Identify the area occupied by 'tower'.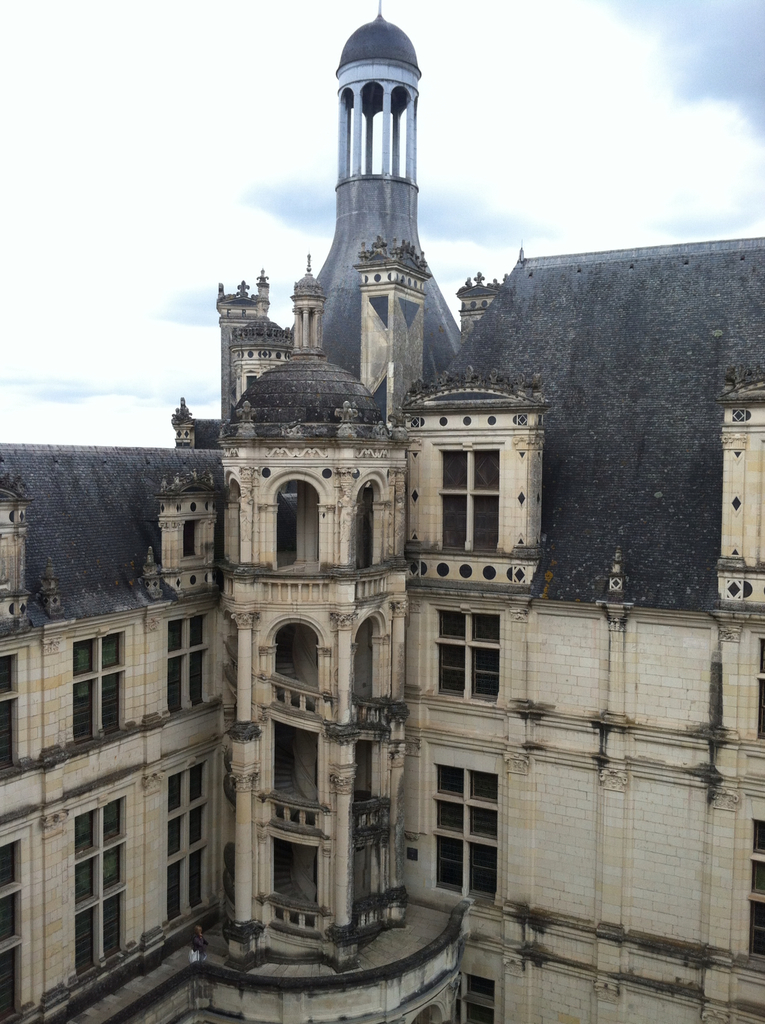
Area: bbox=(0, 1, 764, 1023).
